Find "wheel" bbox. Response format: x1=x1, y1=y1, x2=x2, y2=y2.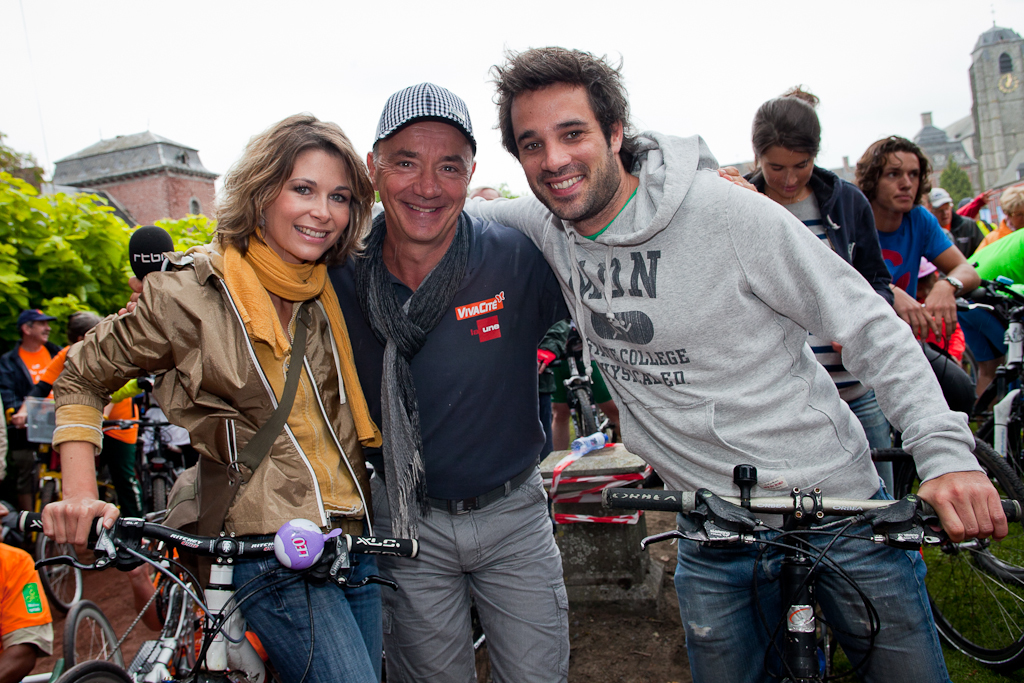
x1=60, y1=597, x2=132, y2=674.
